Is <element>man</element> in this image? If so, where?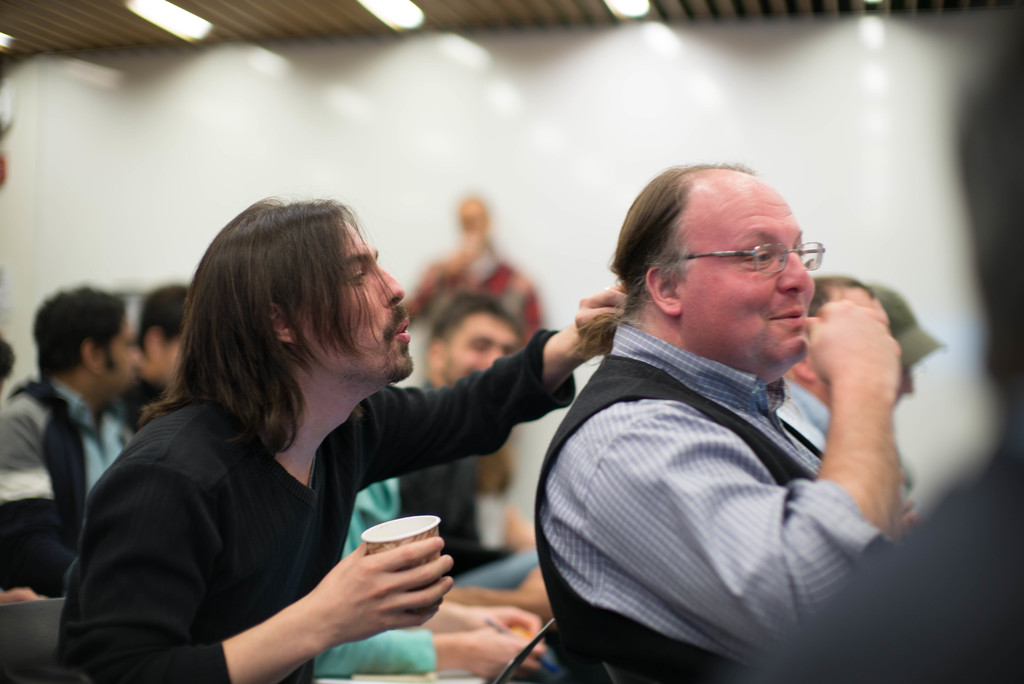
Yes, at bbox(496, 149, 944, 658).
